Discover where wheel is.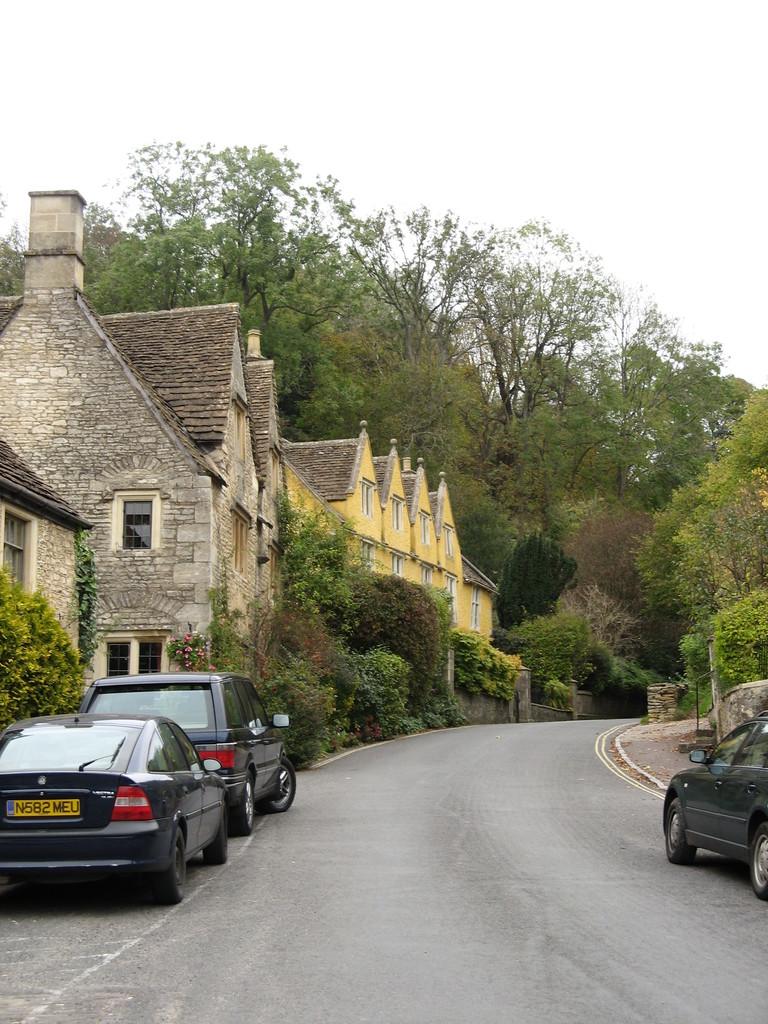
Discovered at {"x1": 753, "y1": 822, "x2": 767, "y2": 898}.
